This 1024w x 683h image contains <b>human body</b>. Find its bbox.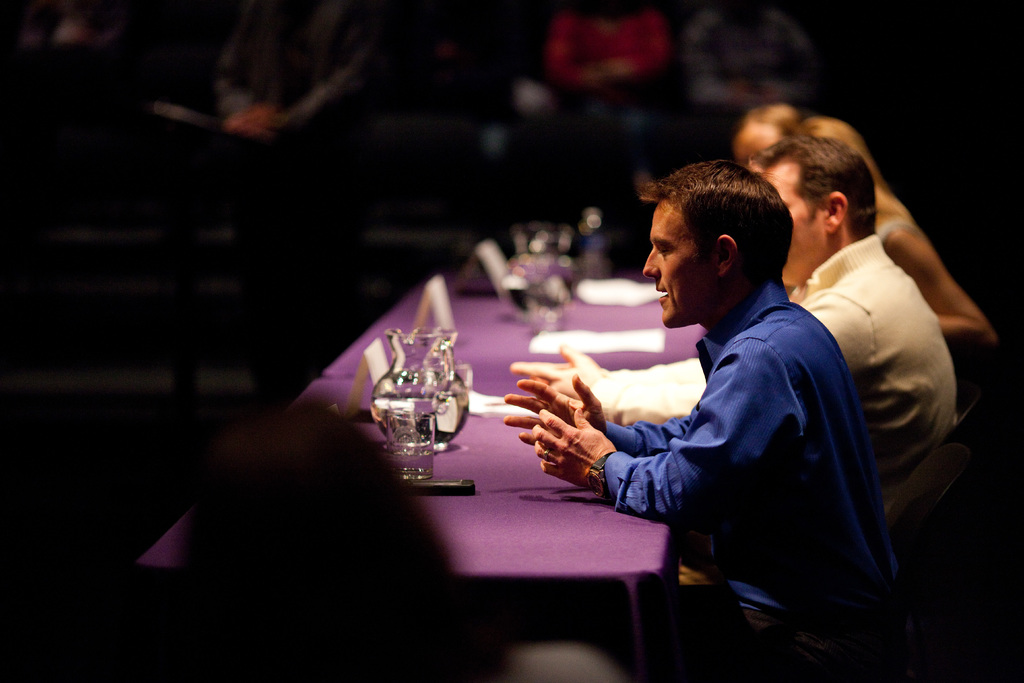
883,206,1000,344.
